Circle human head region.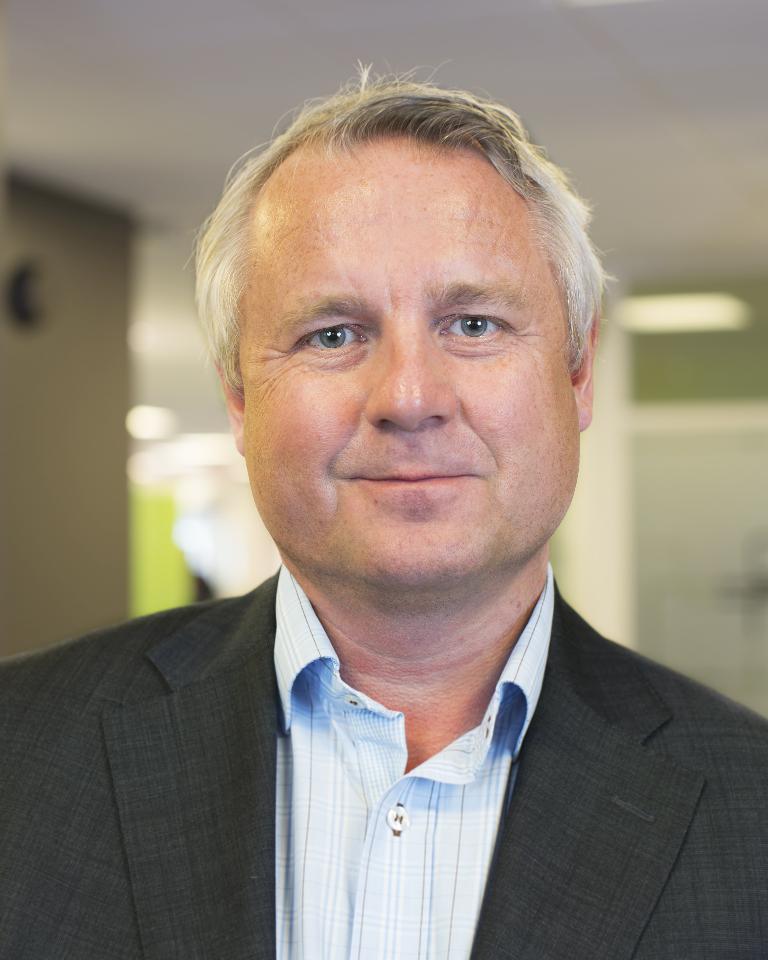
Region: (left=188, top=76, right=605, bottom=606).
